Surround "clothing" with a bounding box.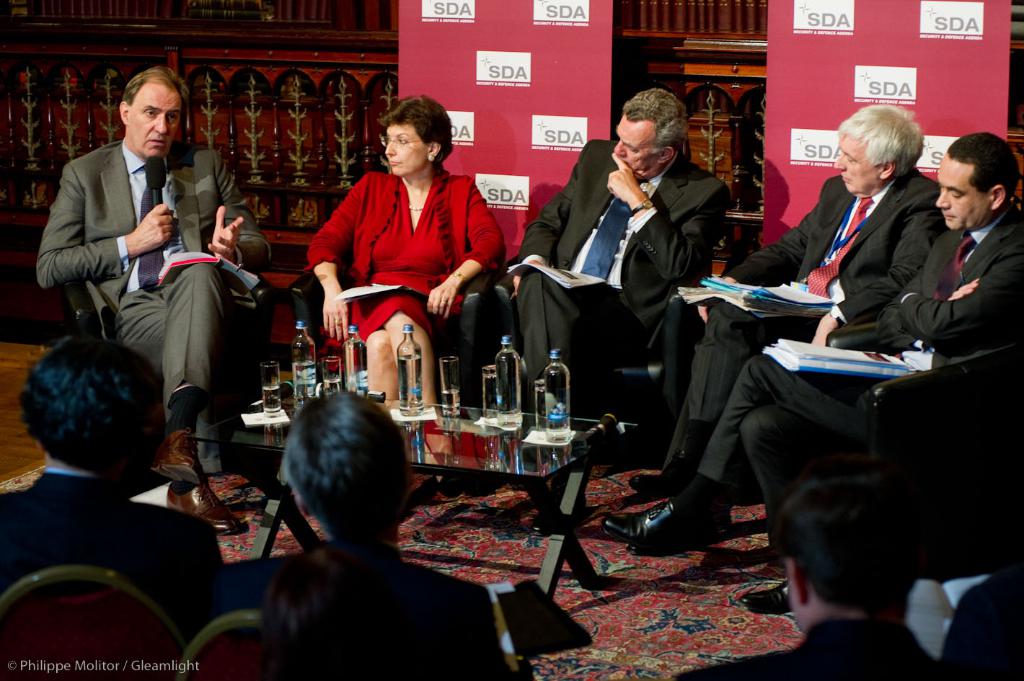
38:137:275:471.
